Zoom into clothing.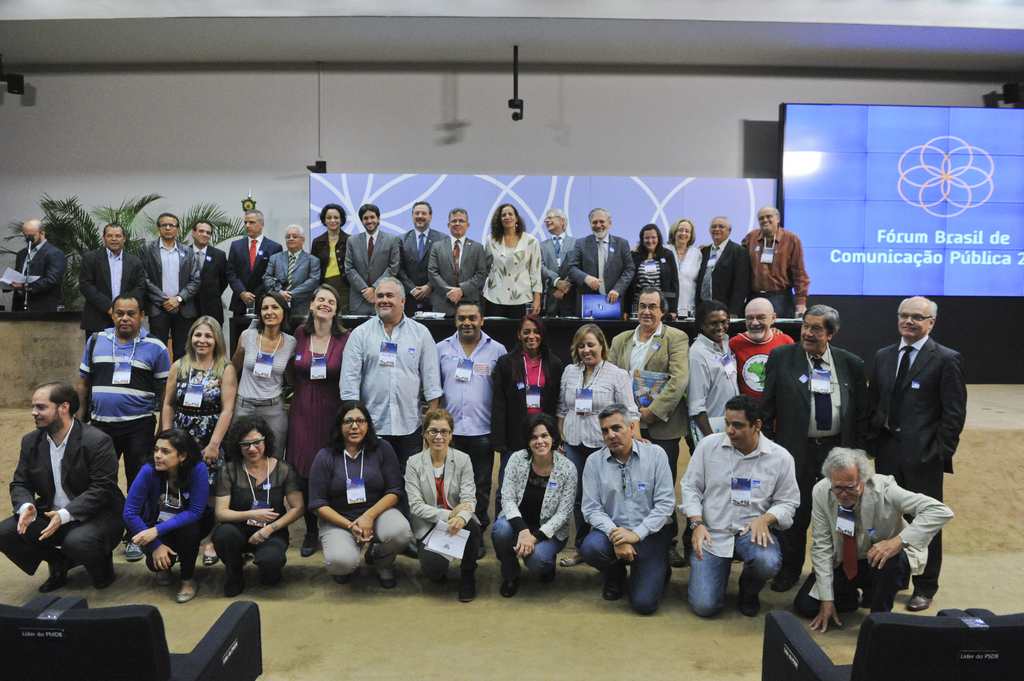
Zoom target: box(429, 235, 492, 324).
